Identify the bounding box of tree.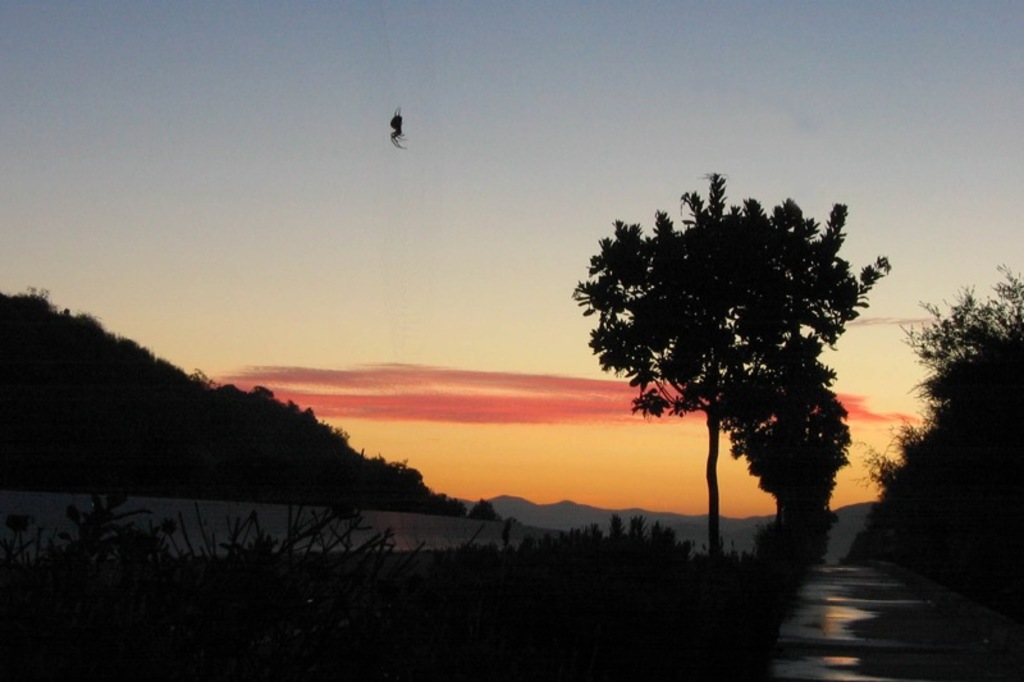
[865,266,1023,600].
